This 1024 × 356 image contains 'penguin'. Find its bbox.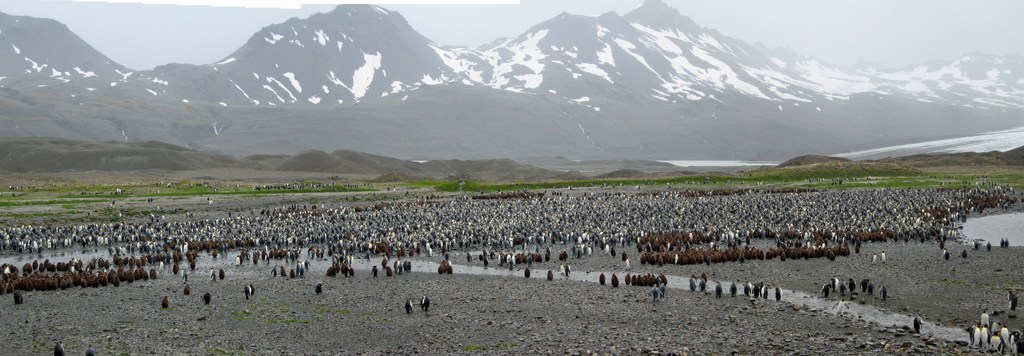
<box>311,284,324,292</box>.
